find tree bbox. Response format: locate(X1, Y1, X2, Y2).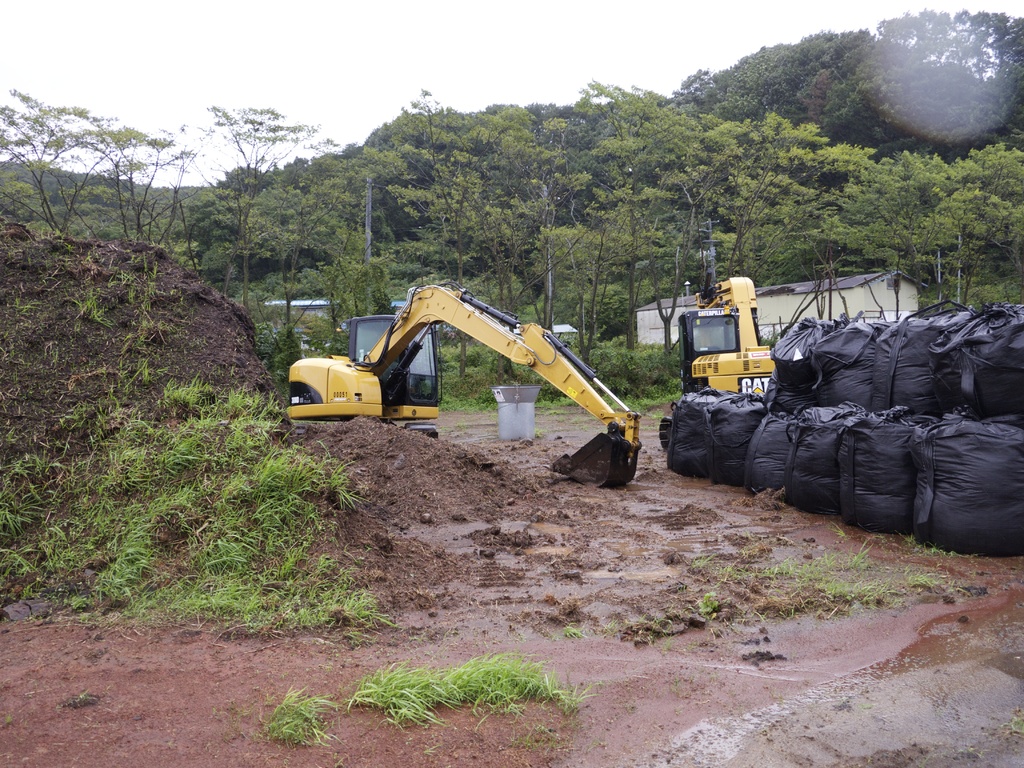
locate(152, 97, 344, 310).
